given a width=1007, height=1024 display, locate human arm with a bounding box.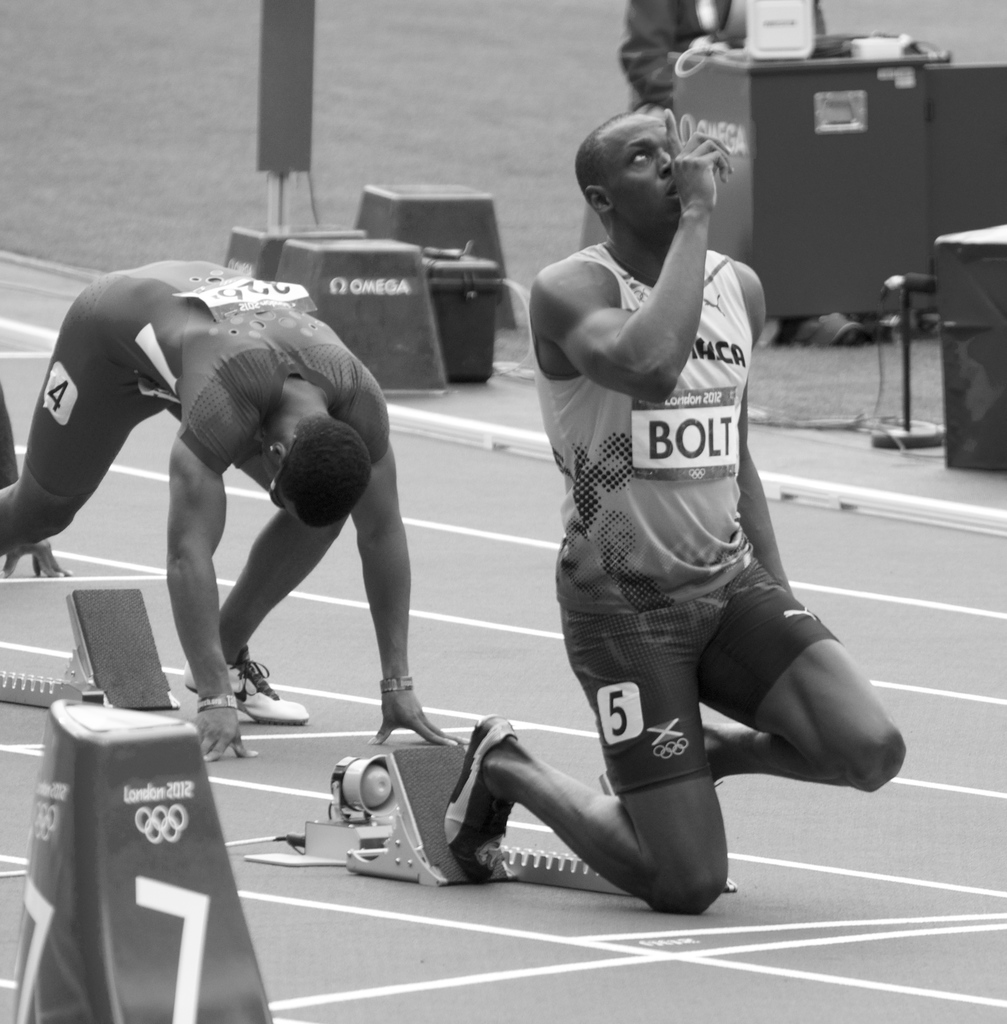
Located: (x1=737, y1=287, x2=795, y2=595).
